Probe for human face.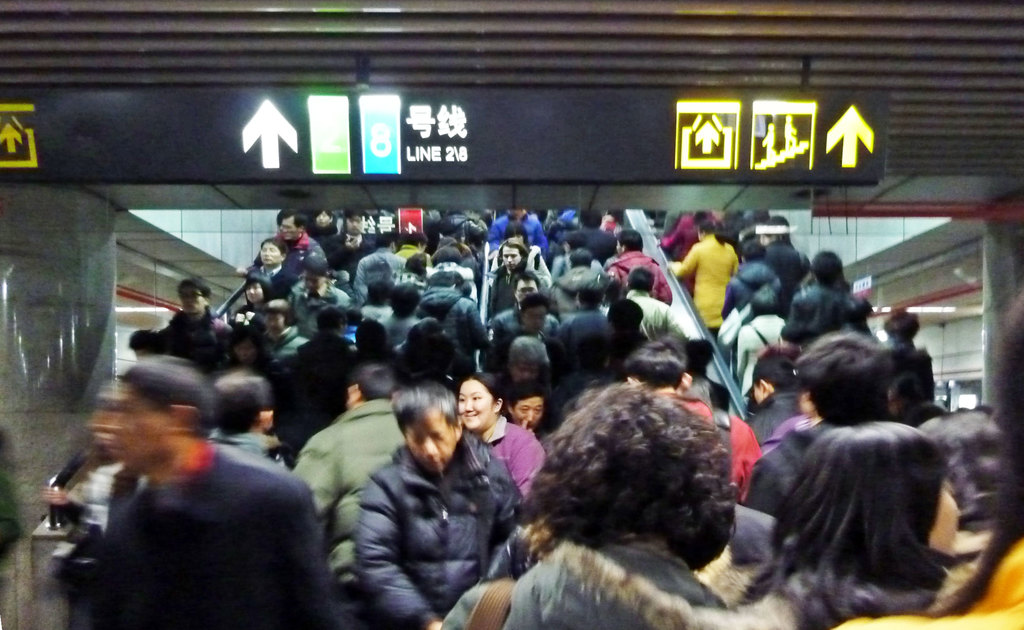
Probe result: locate(280, 223, 296, 244).
